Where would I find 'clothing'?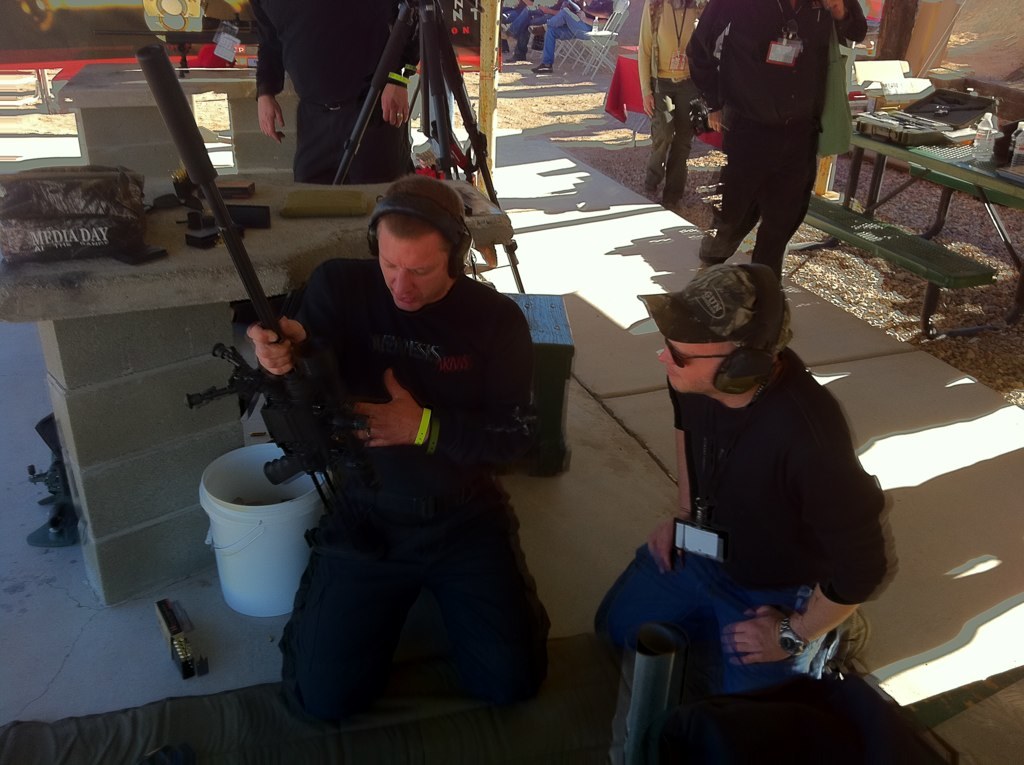
At (left=544, top=0, right=613, bottom=65).
